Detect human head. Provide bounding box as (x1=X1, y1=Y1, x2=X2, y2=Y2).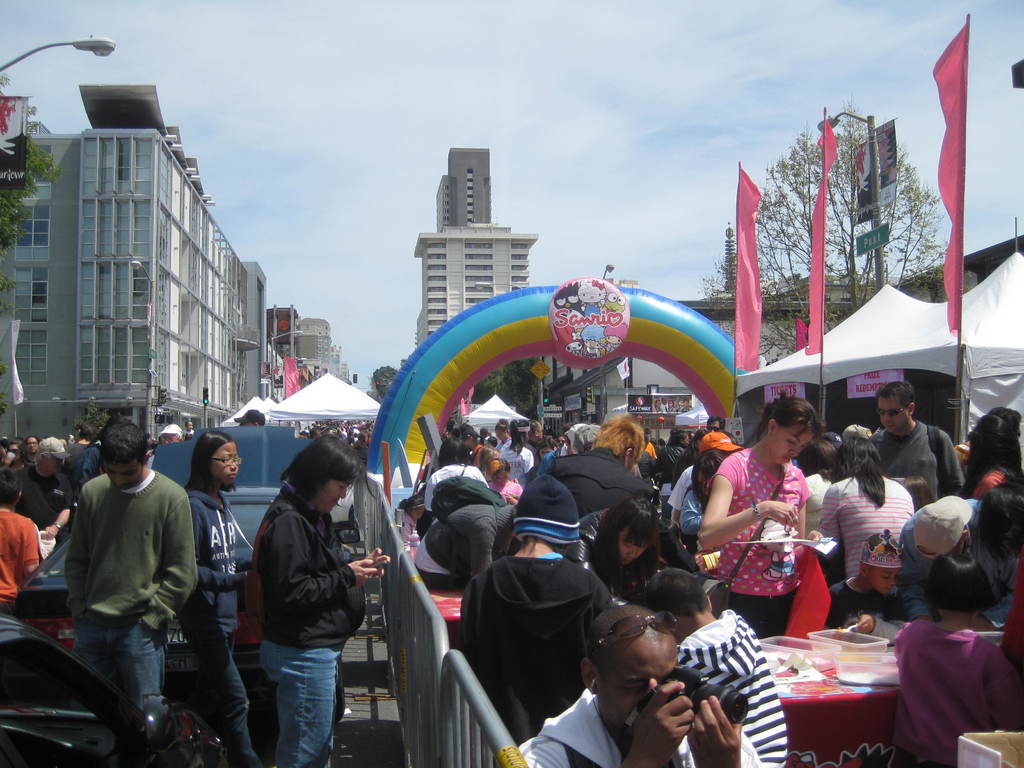
(x1=35, y1=440, x2=68, y2=479).
